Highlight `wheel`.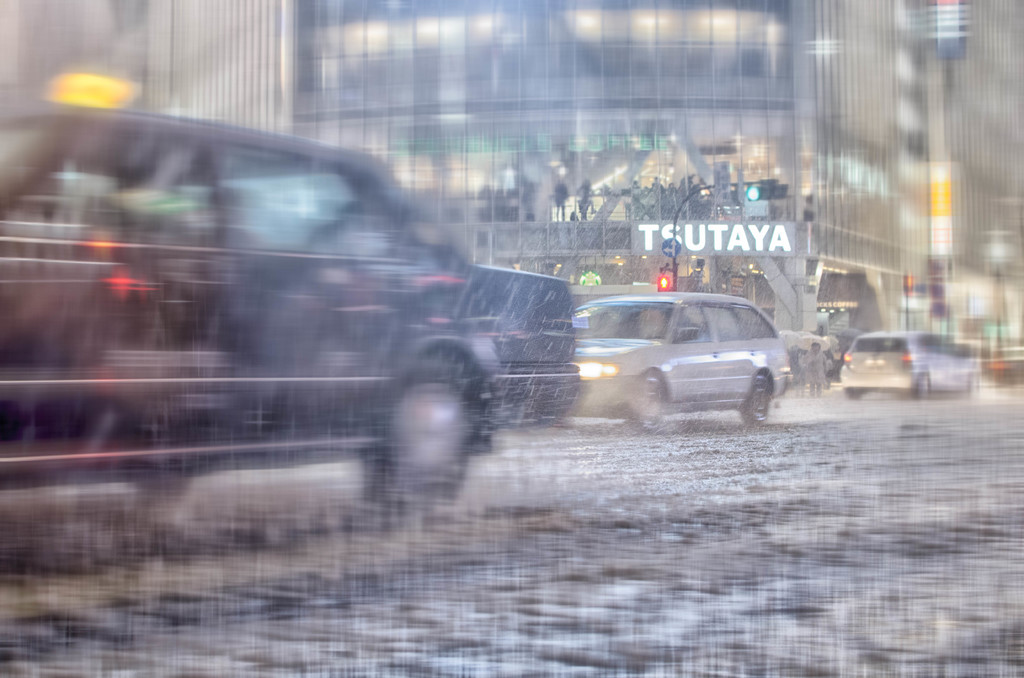
Highlighted region: detection(847, 389, 863, 400).
